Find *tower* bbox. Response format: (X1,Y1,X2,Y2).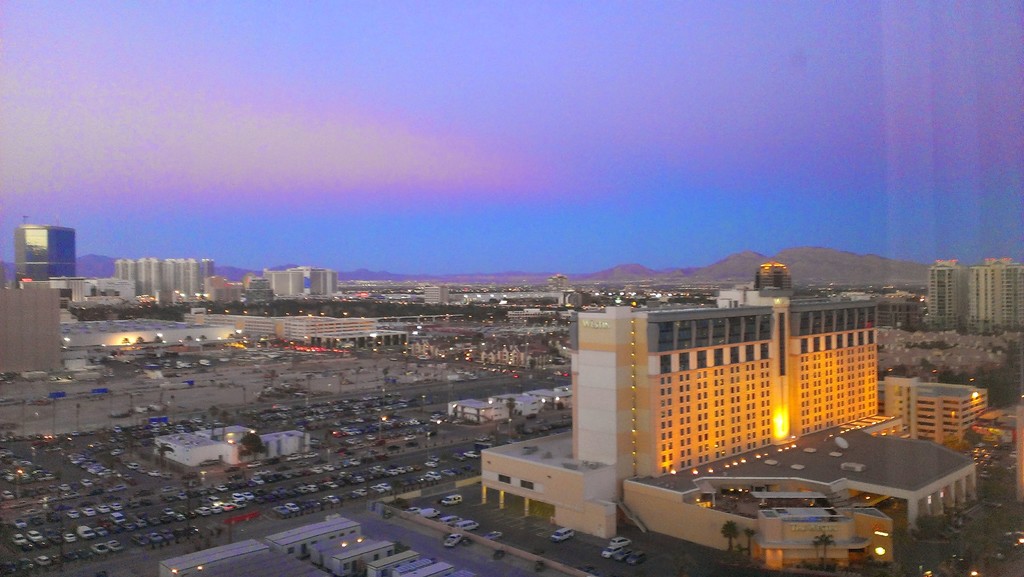
(0,274,65,378).
